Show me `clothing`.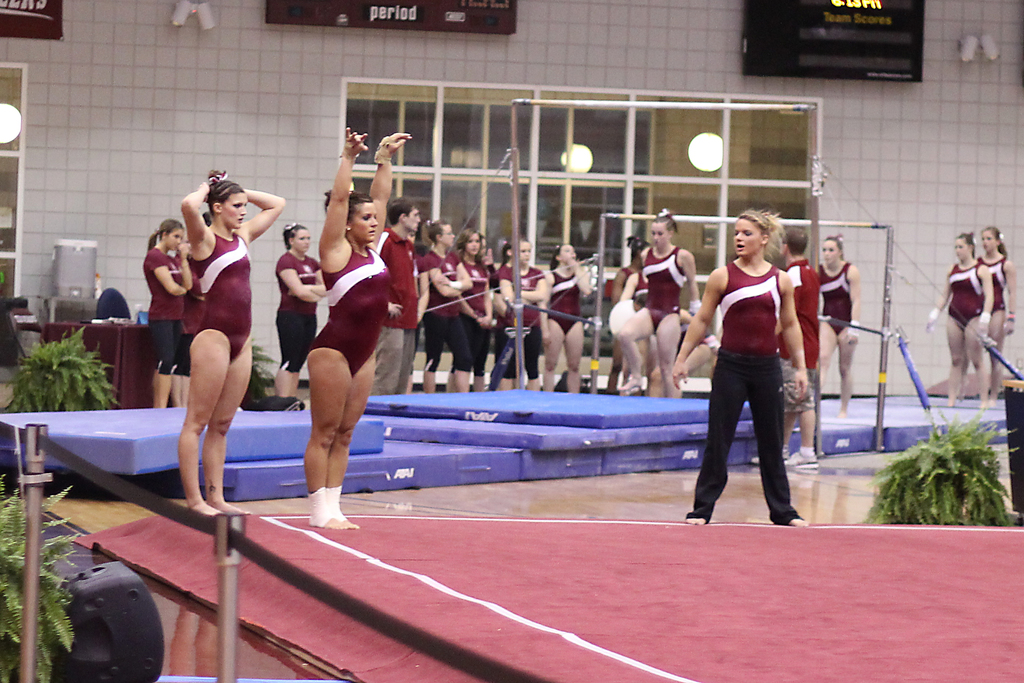
`clothing` is here: detection(819, 262, 858, 331).
